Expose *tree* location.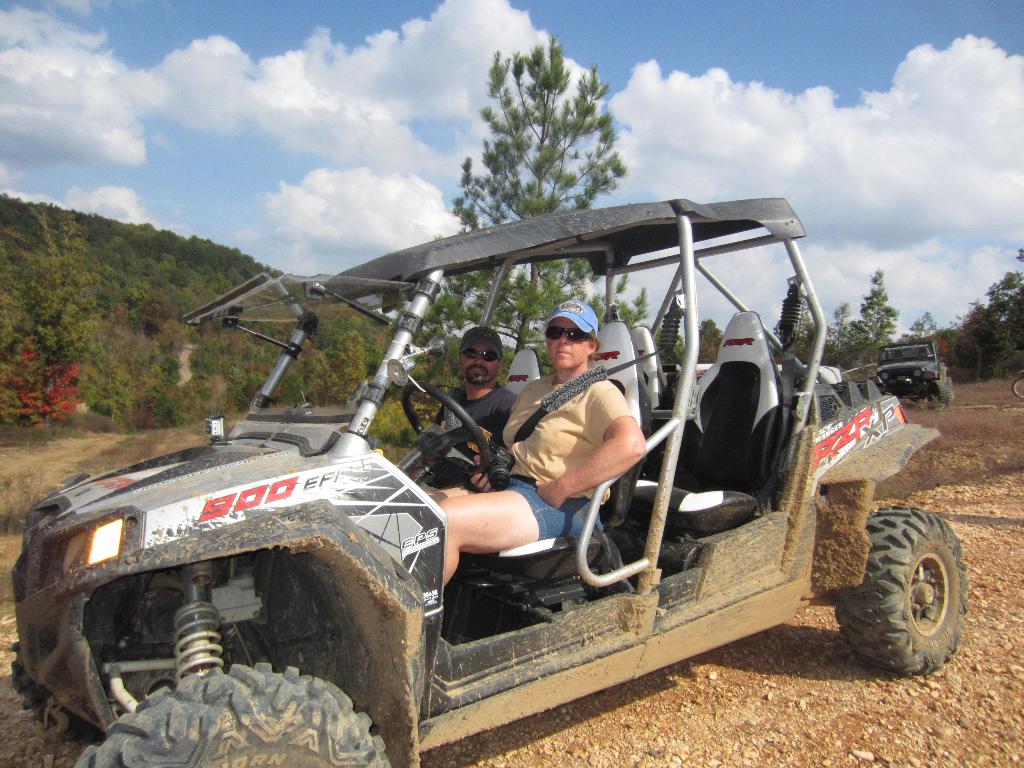
Exposed at (422,28,628,353).
